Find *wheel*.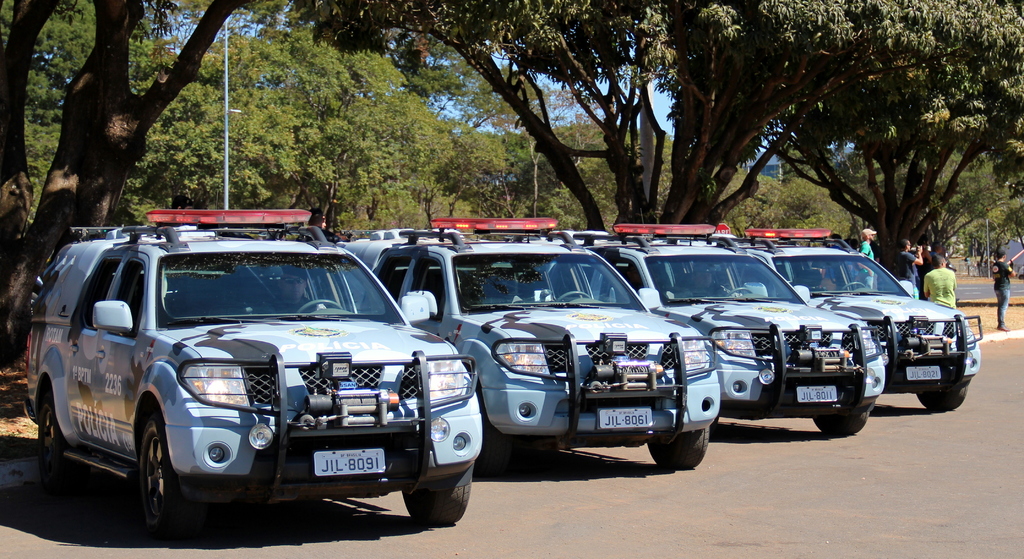
crop(811, 411, 869, 433).
